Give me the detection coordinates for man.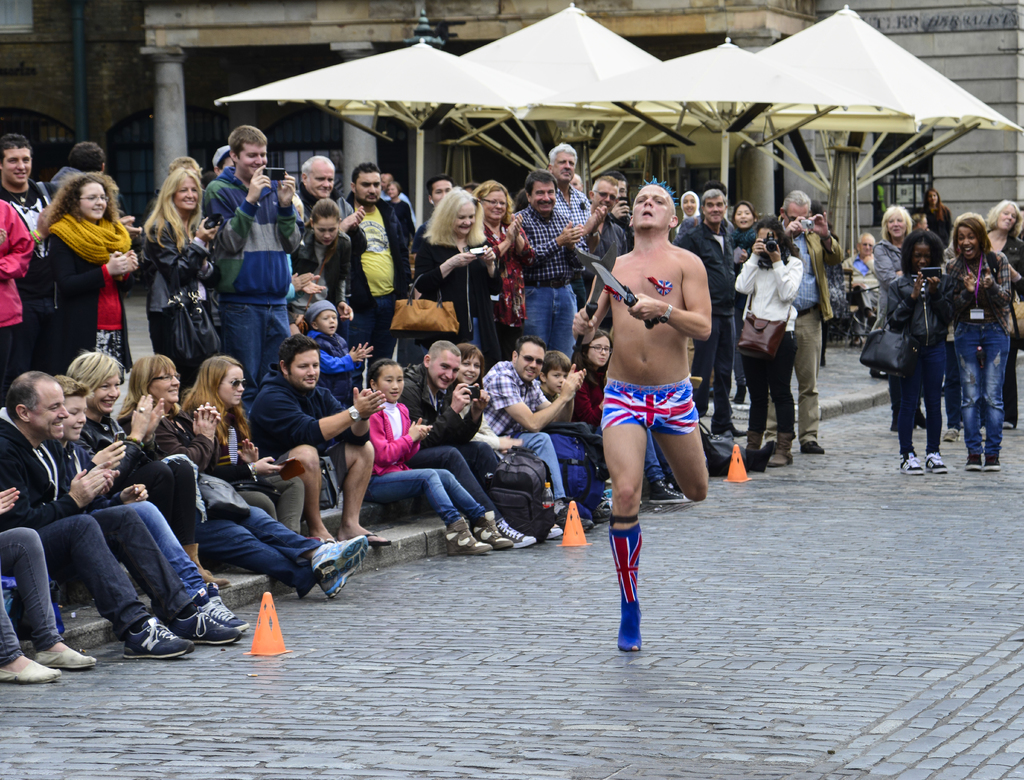
[554,134,588,255].
